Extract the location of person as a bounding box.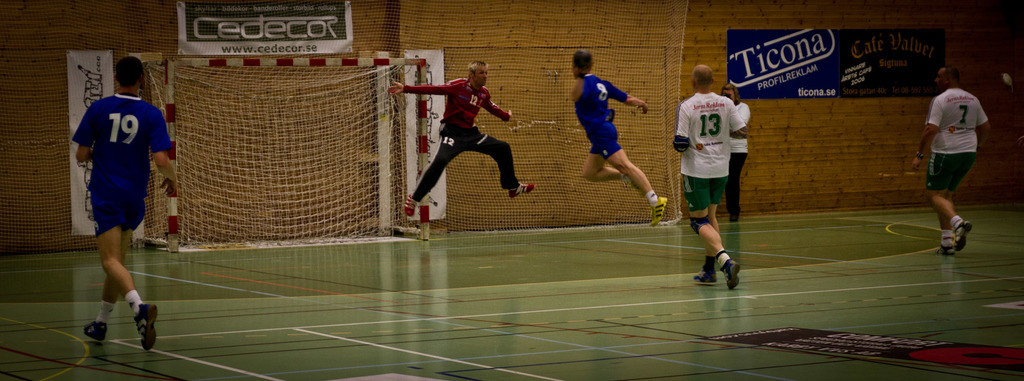
locate(379, 63, 536, 219).
